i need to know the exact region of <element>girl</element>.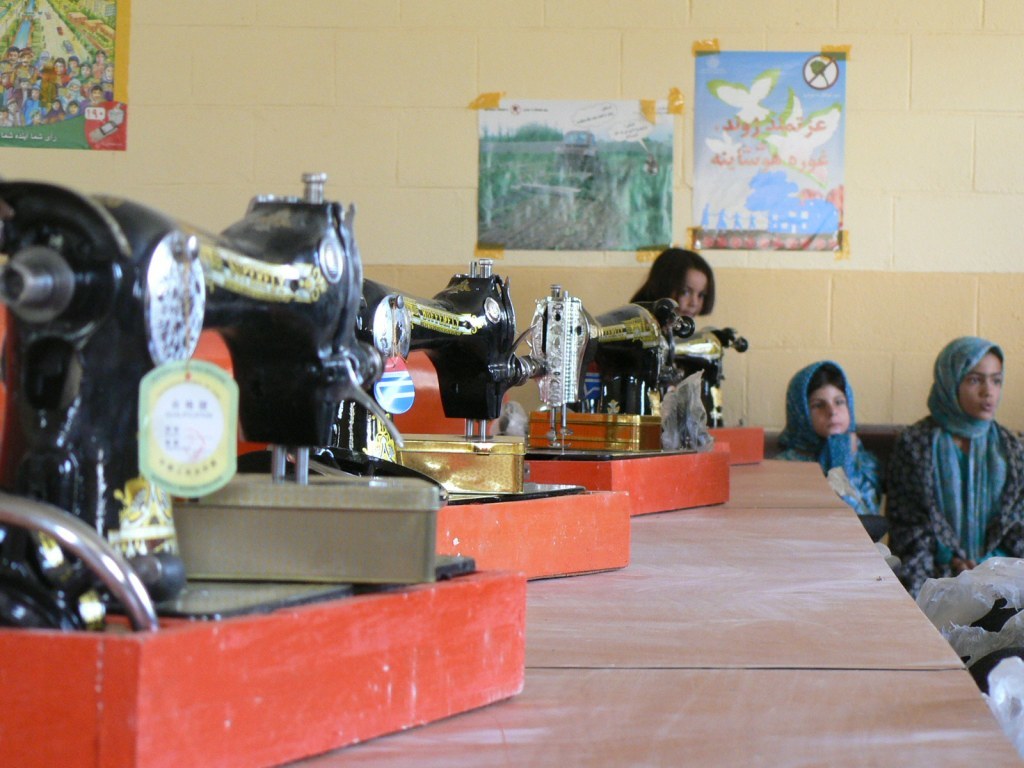
Region: rect(575, 243, 720, 392).
